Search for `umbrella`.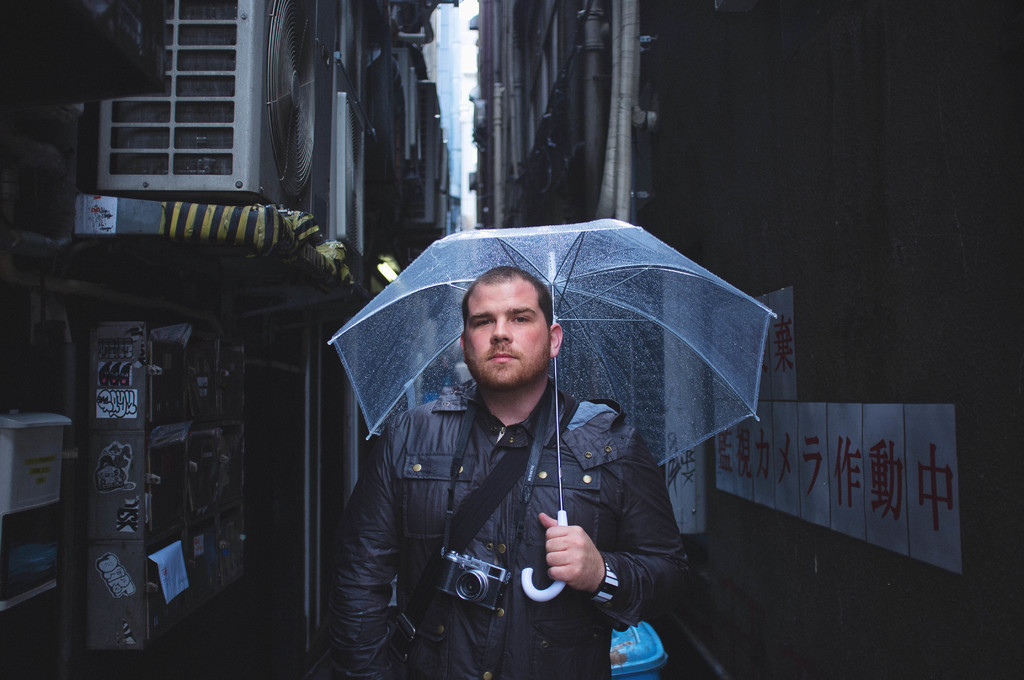
Found at detection(327, 218, 778, 603).
